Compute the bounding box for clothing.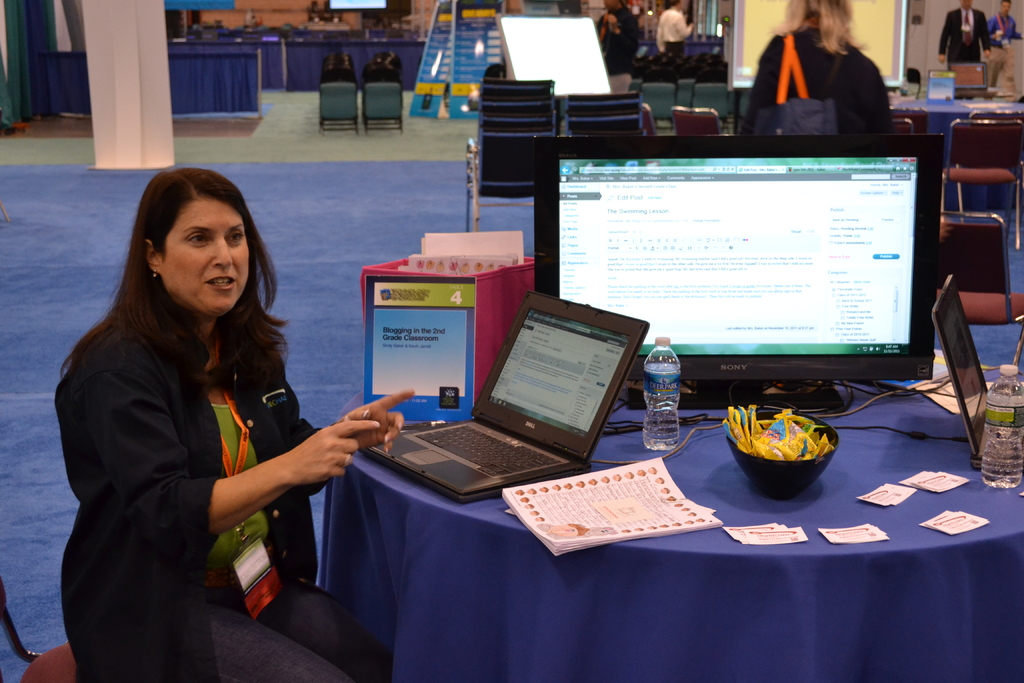
x1=749, y1=31, x2=895, y2=136.
